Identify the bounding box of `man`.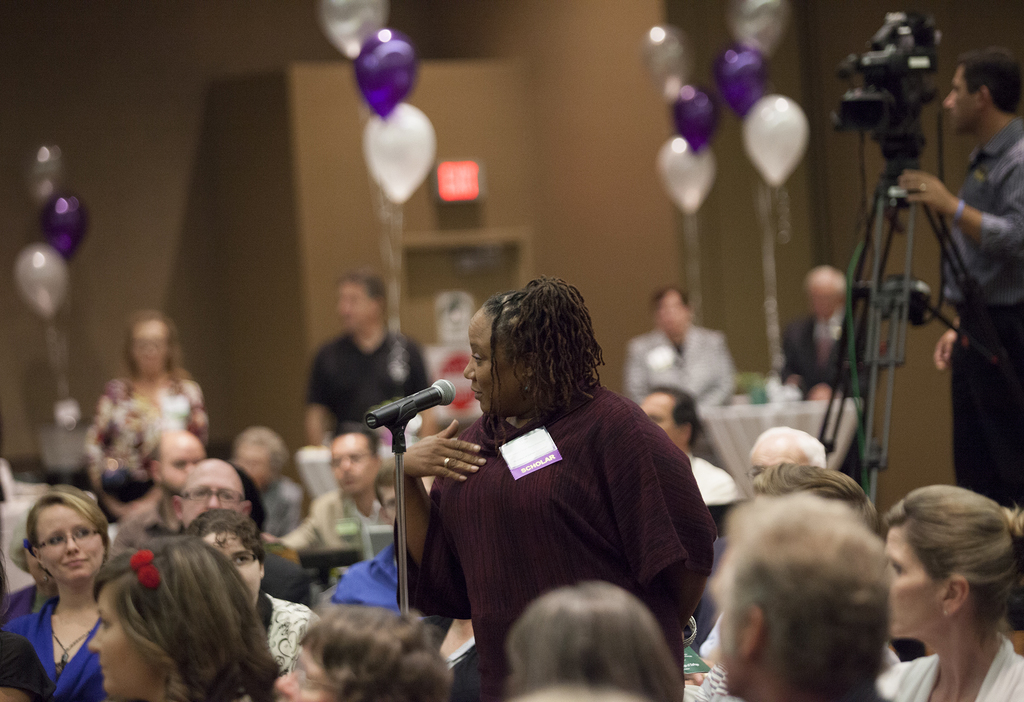
bbox=(761, 261, 886, 489).
